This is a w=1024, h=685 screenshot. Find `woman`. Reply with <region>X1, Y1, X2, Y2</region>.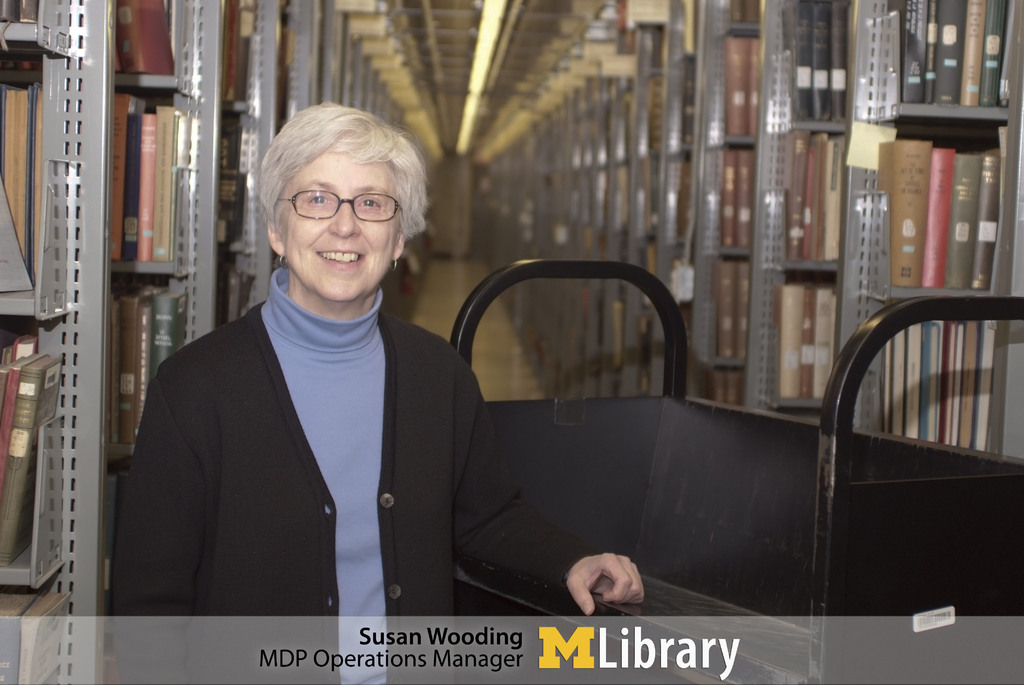
<region>109, 104, 646, 684</region>.
